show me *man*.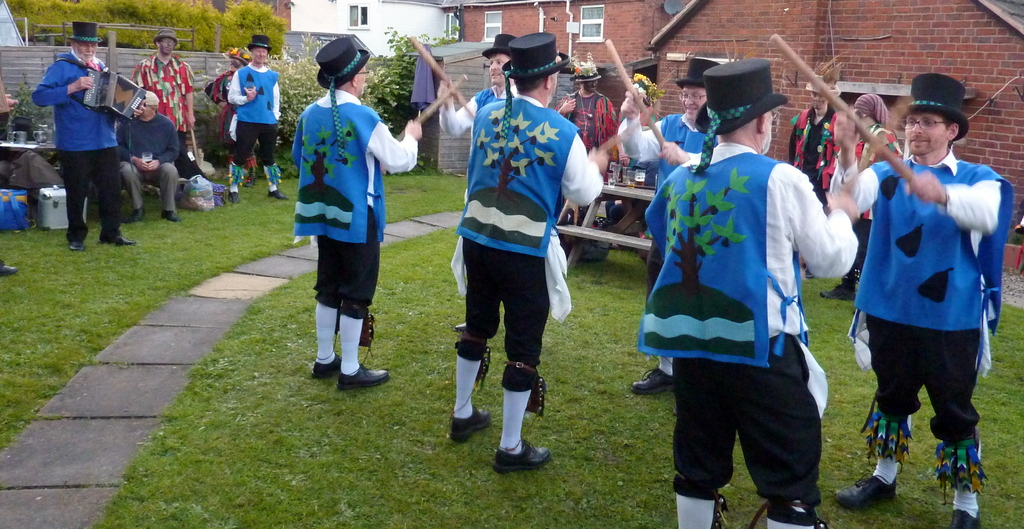
*man* is here: [x1=553, y1=60, x2=619, y2=155].
